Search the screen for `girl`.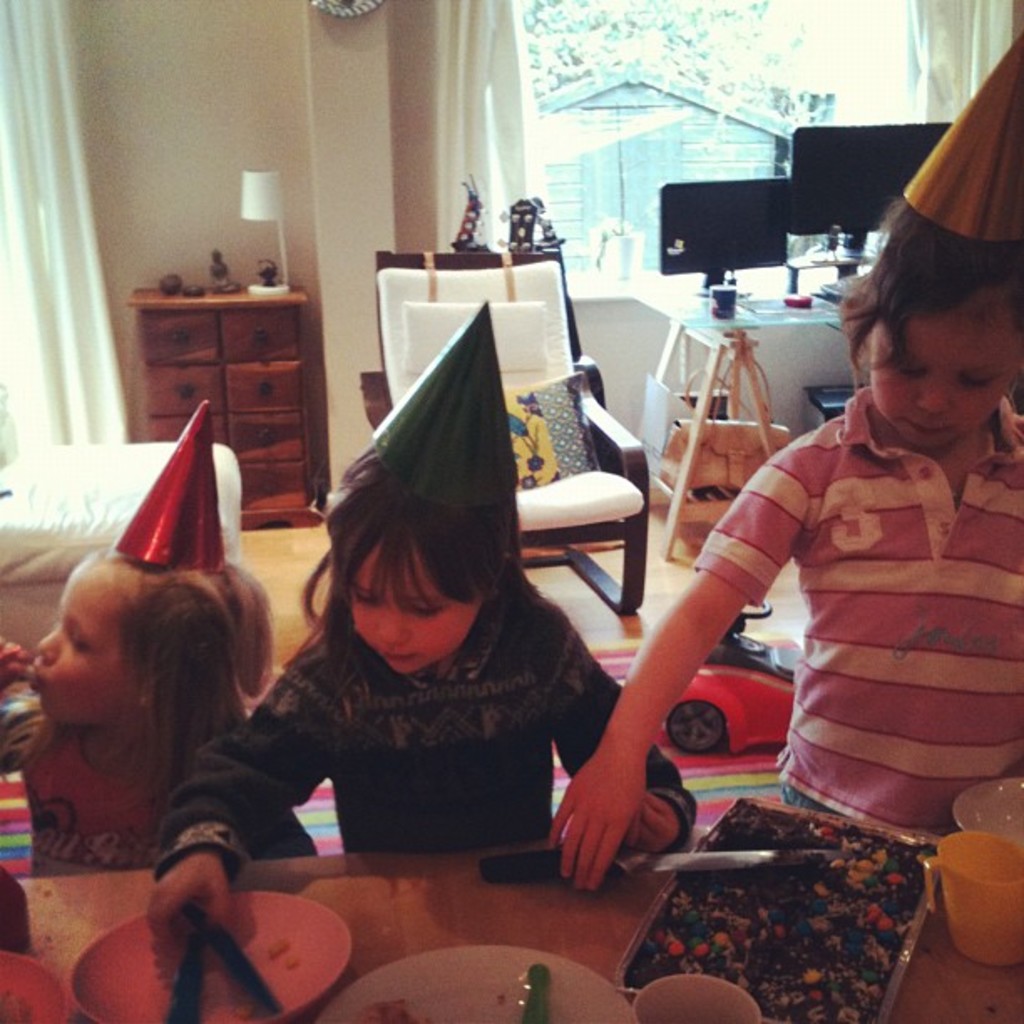
Found at Rect(0, 537, 326, 880).
